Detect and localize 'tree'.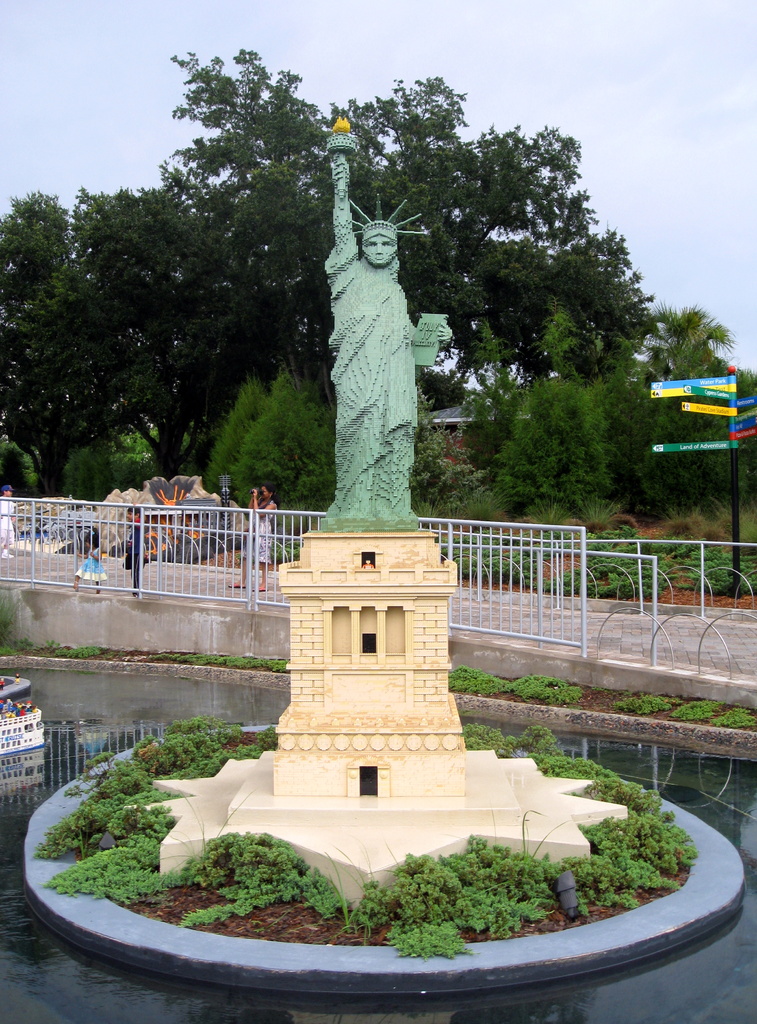
Localized at 0,192,72,498.
